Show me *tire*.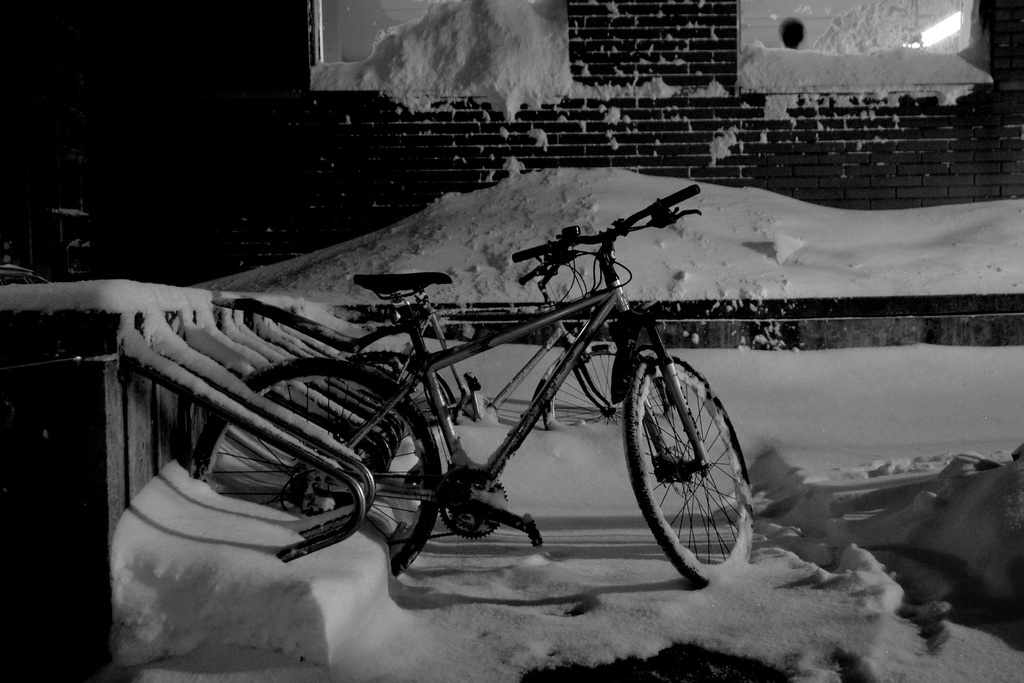
*tire* is here: [191, 358, 440, 577].
